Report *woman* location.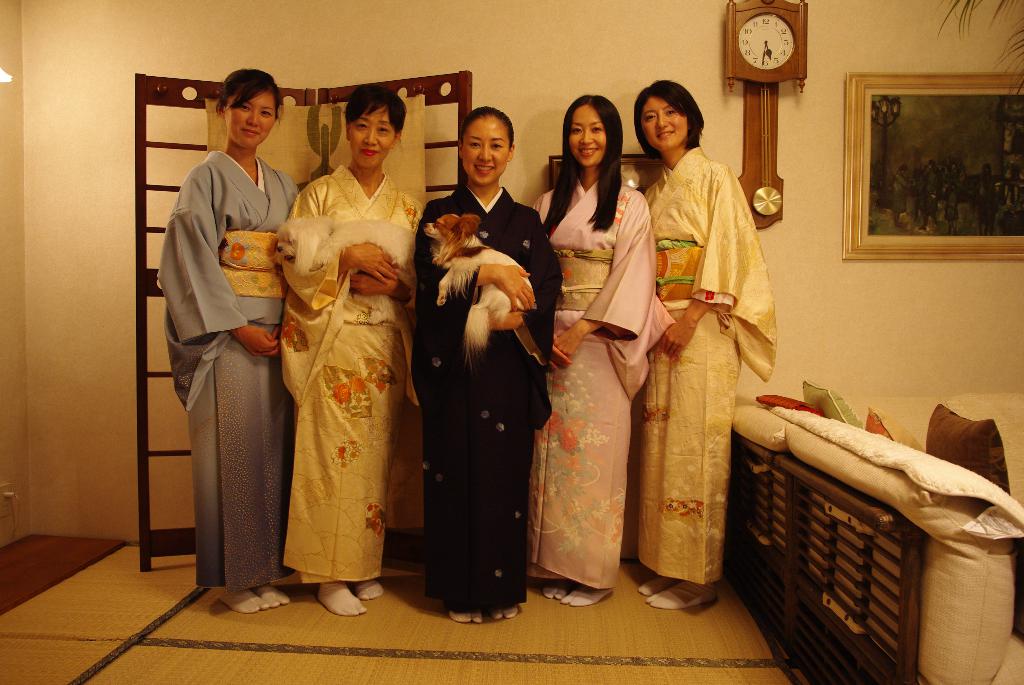
Report: <box>536,110,658,600</box>.
